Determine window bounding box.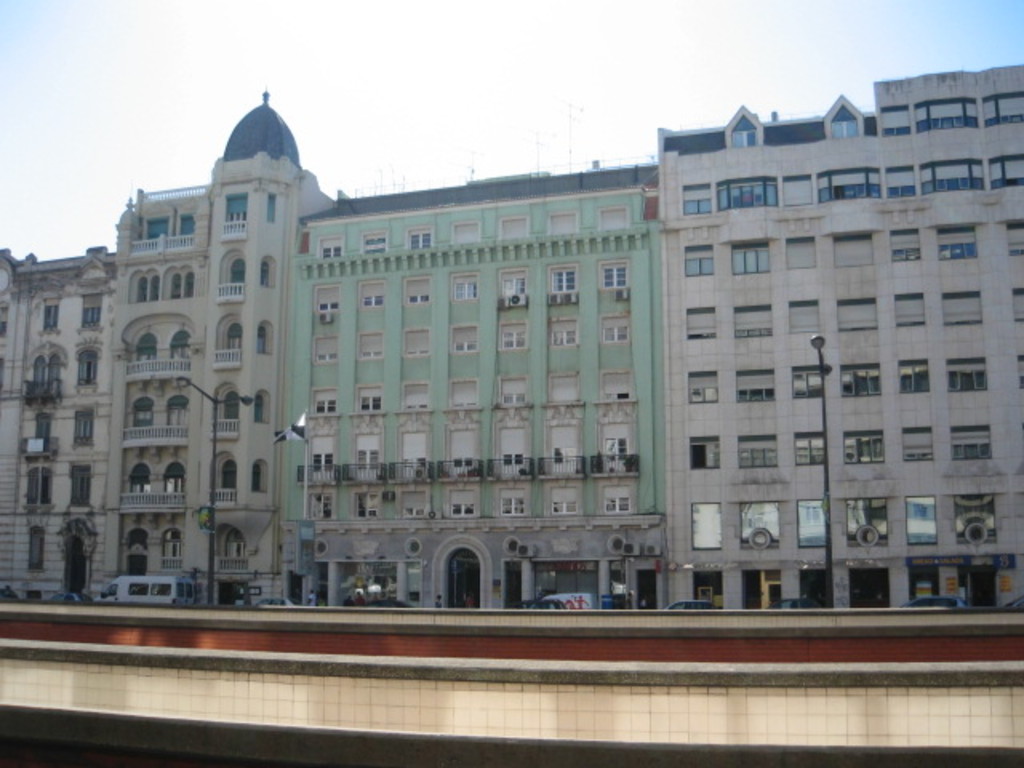
Determined: pyautogui.locateOnScreen(846, 498, 890, 544).
